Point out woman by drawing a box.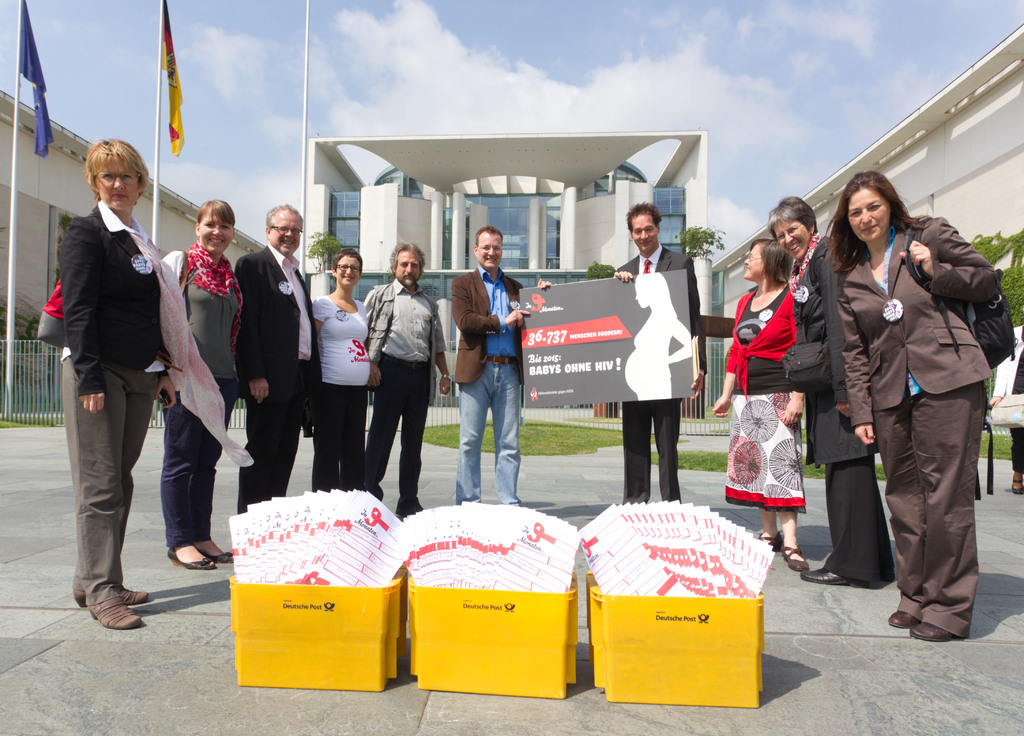
x1=833, y1=159, x2=1009, y2=648.
